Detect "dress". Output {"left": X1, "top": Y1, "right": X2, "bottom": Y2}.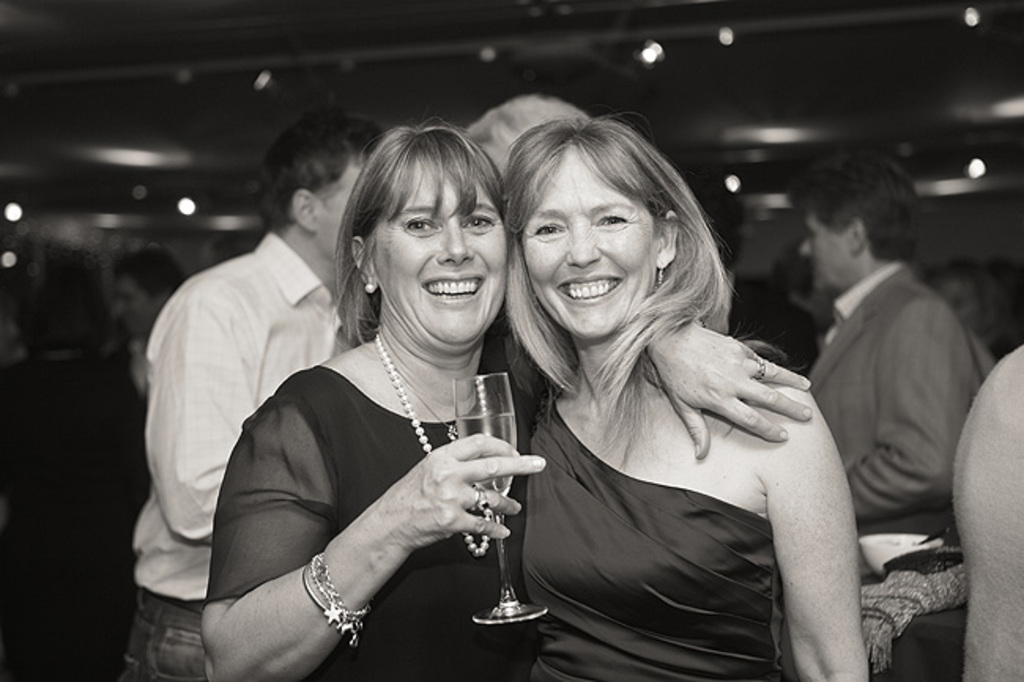
{"left": 521, "top": 397, "right": 780, "bottom": 680}.
